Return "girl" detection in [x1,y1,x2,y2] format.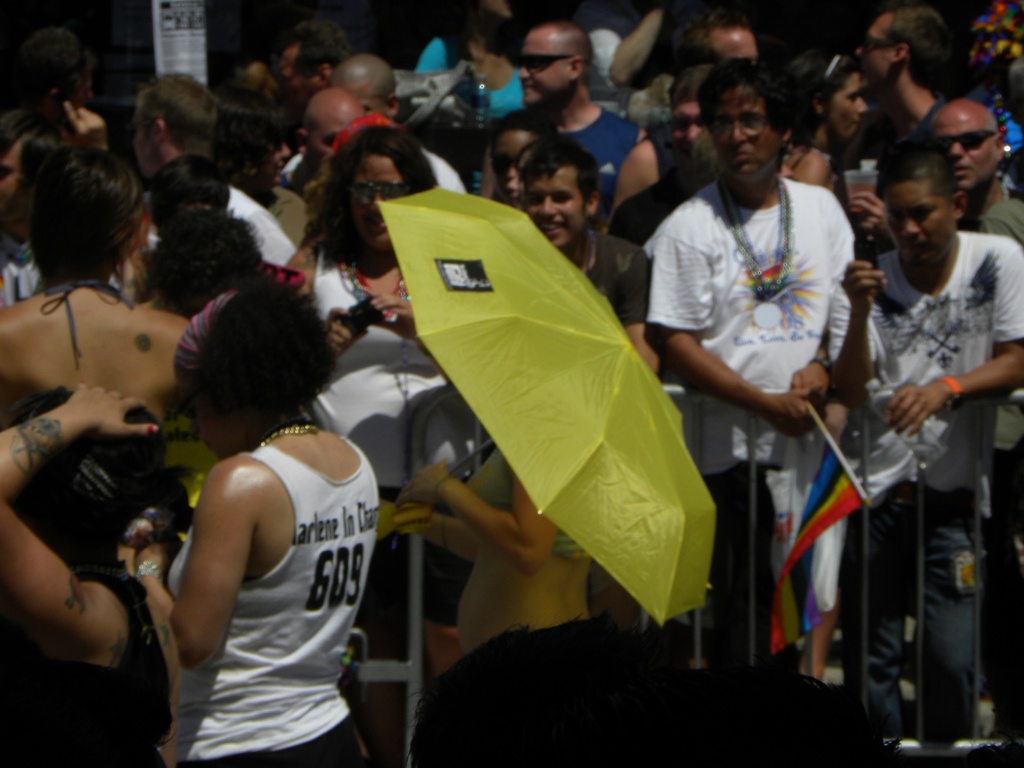
[772,49,872,244].
